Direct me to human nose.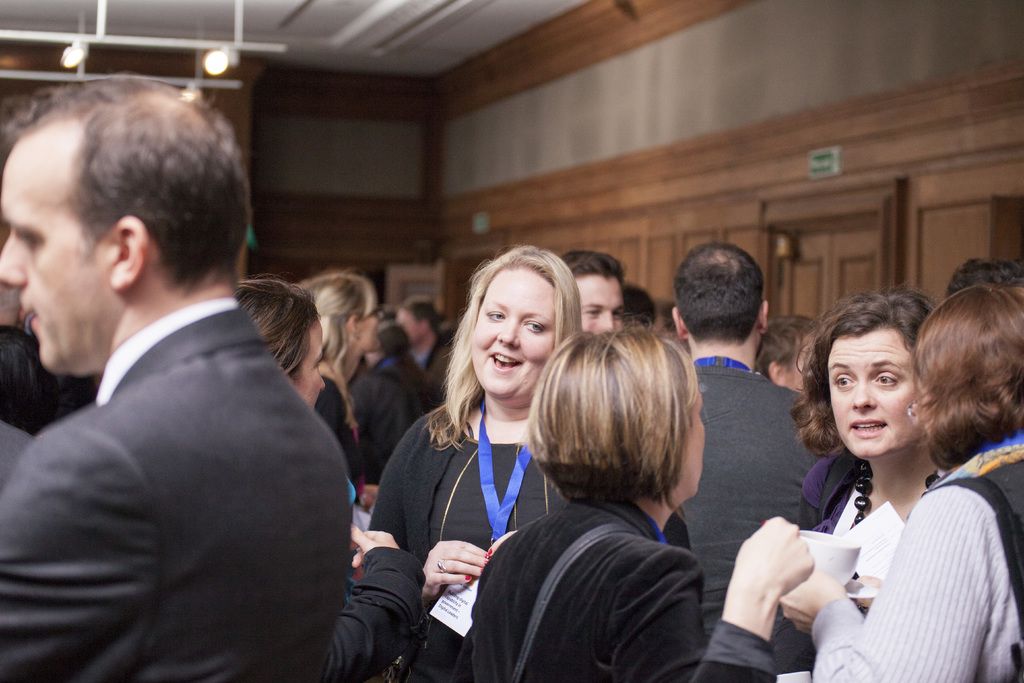
Direction: x1=850, y1=383, x2=875, y2=412.
